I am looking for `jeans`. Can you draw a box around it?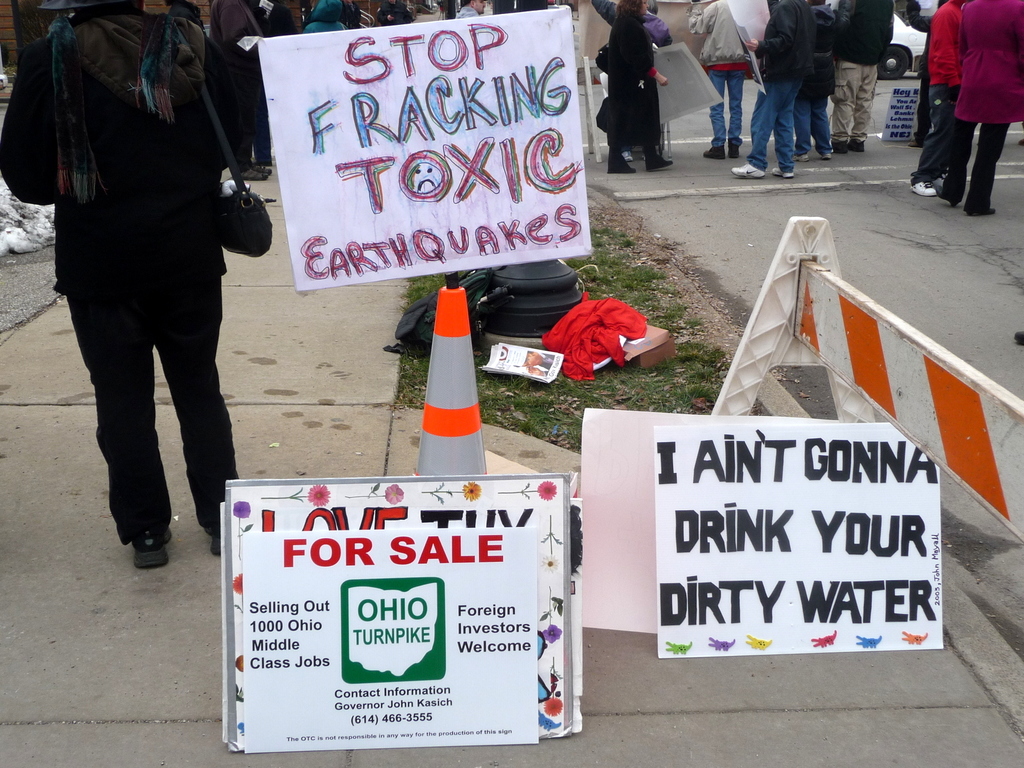
Sure, the bounding box is pyautogui.locateOnScreen(56, 277, 236, 541).
